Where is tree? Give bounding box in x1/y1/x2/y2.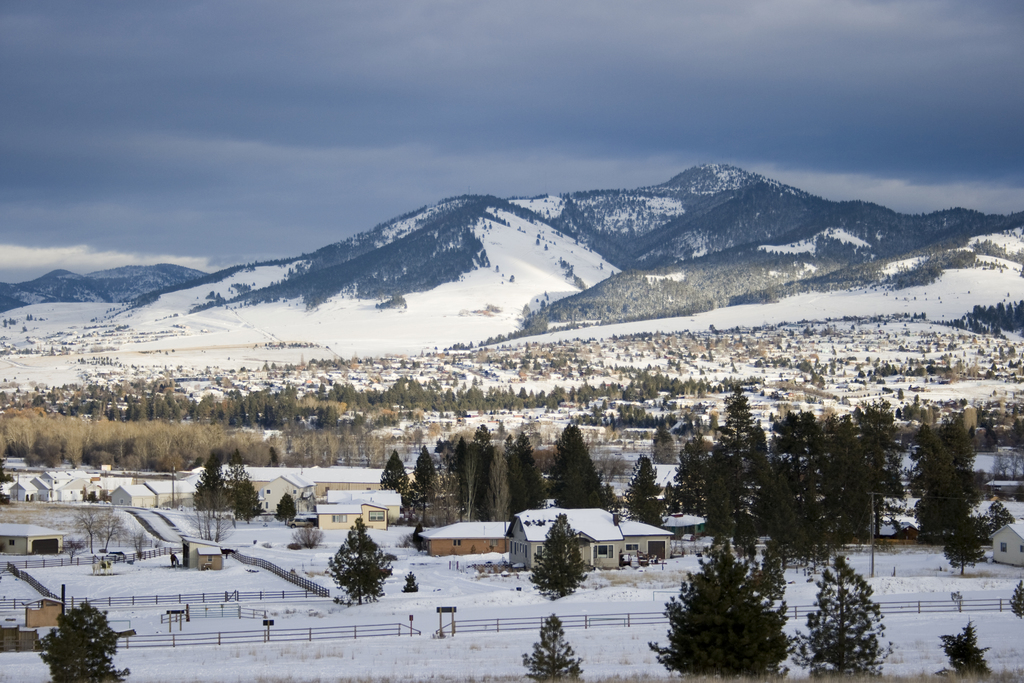
793/550/897/682.
